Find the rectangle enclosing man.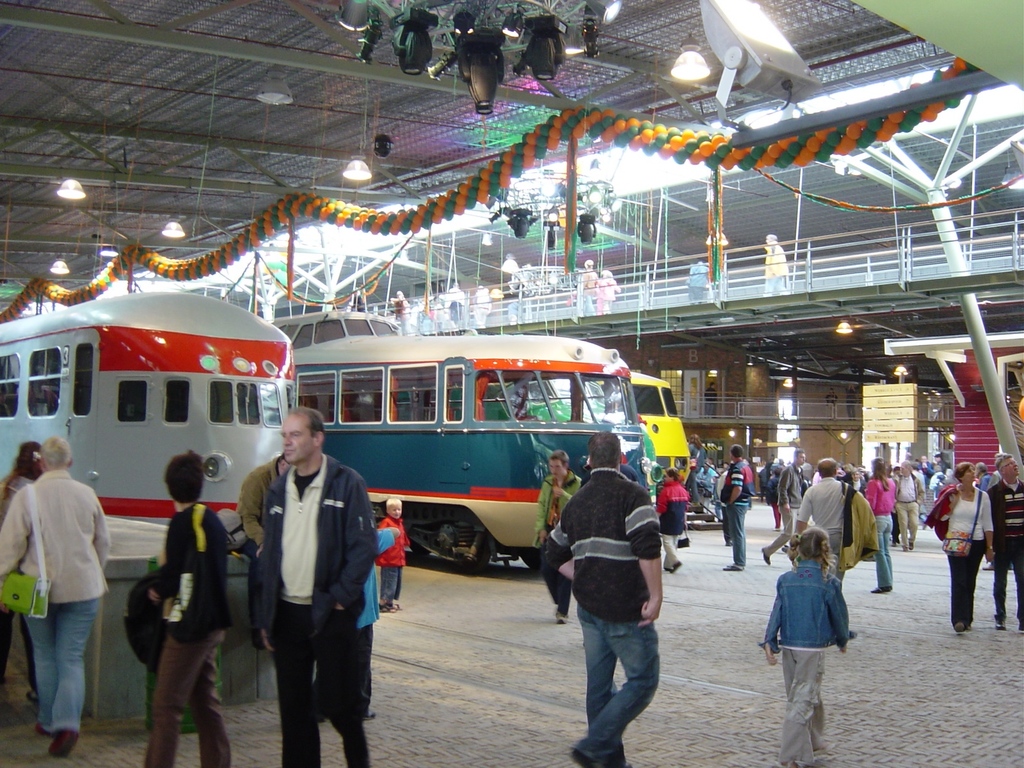
844/381/858/419.
